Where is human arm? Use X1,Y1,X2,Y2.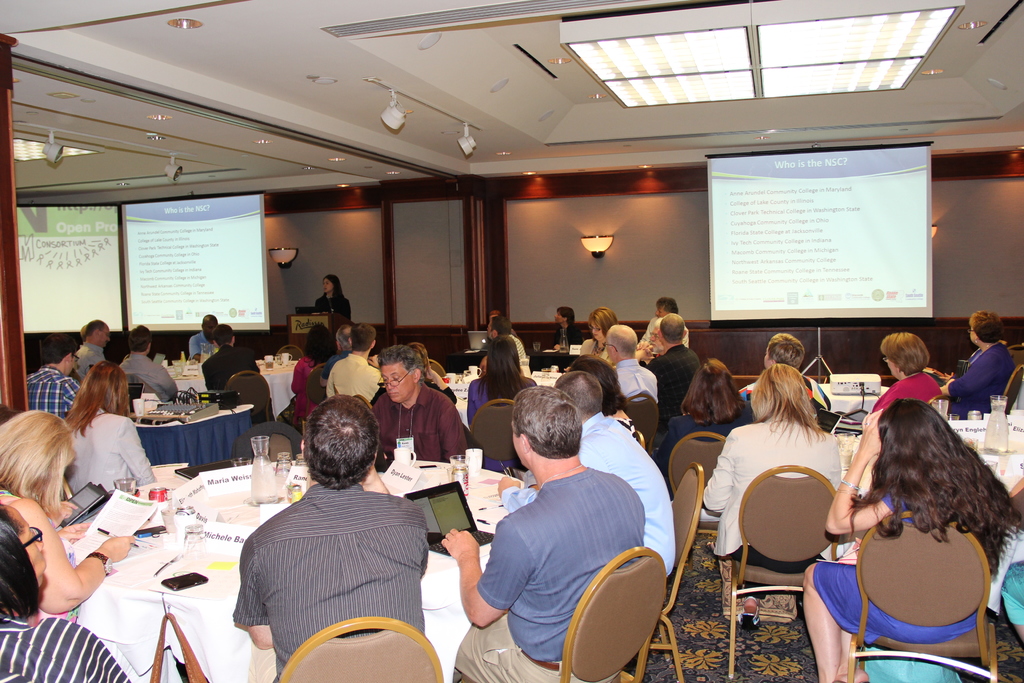
114,415,160,489.
